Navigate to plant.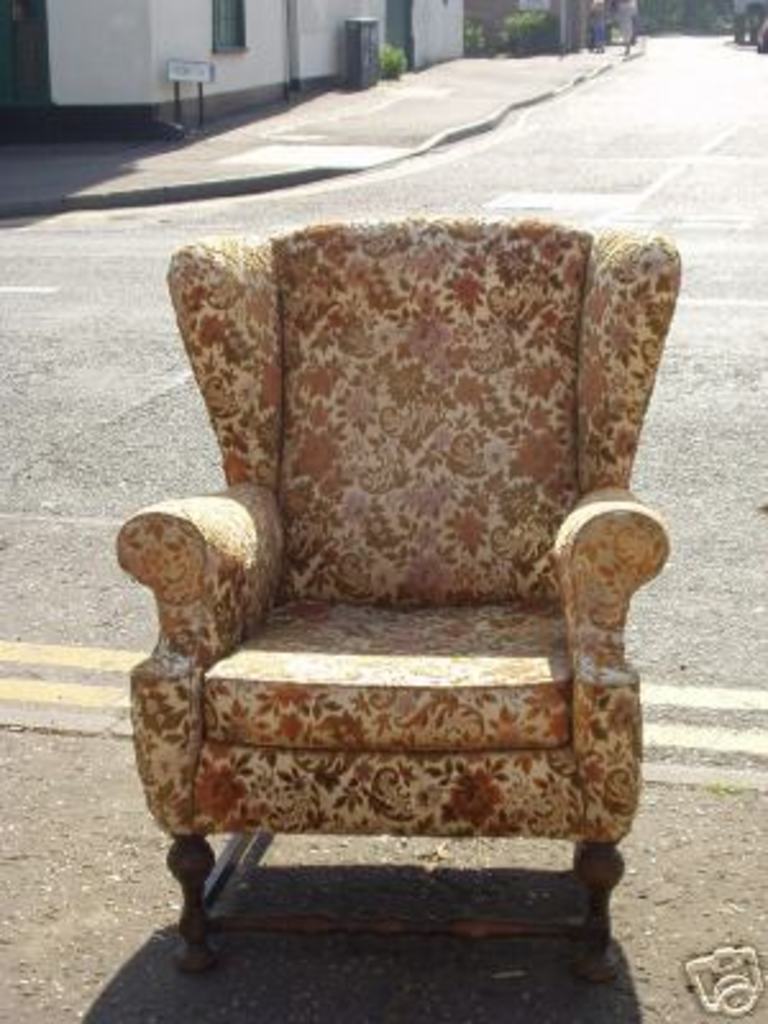
Navigation target: [x1=379, y1=49, x2=407, y2=82].
